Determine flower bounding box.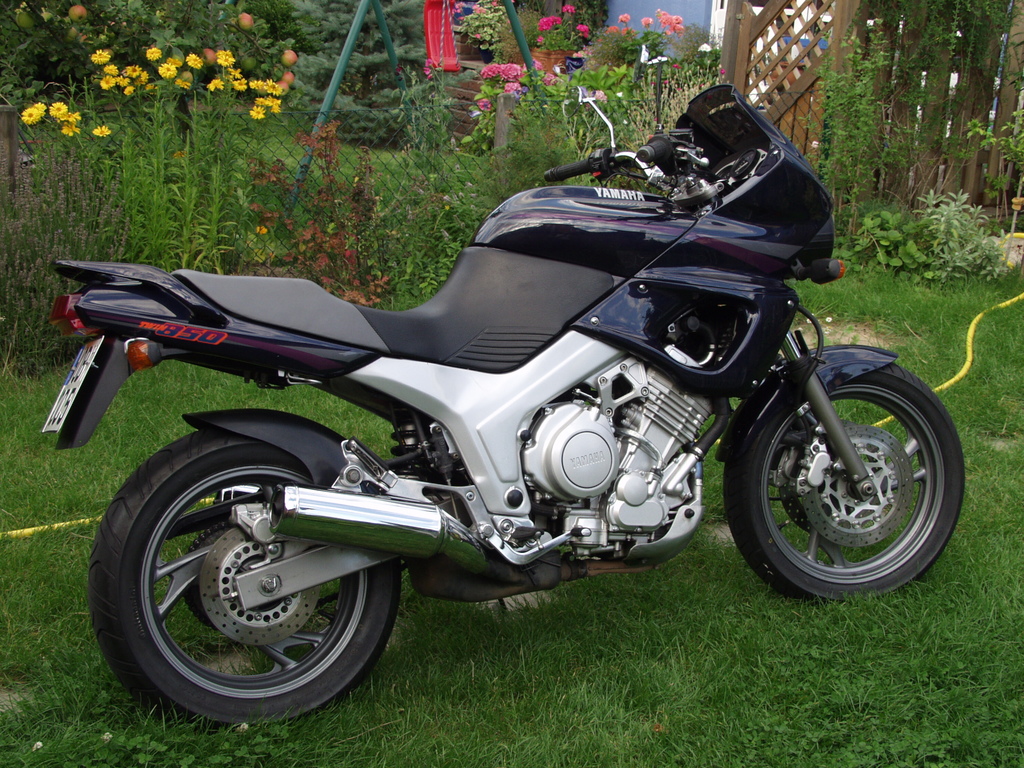
Determined: 176/79/191/90.
